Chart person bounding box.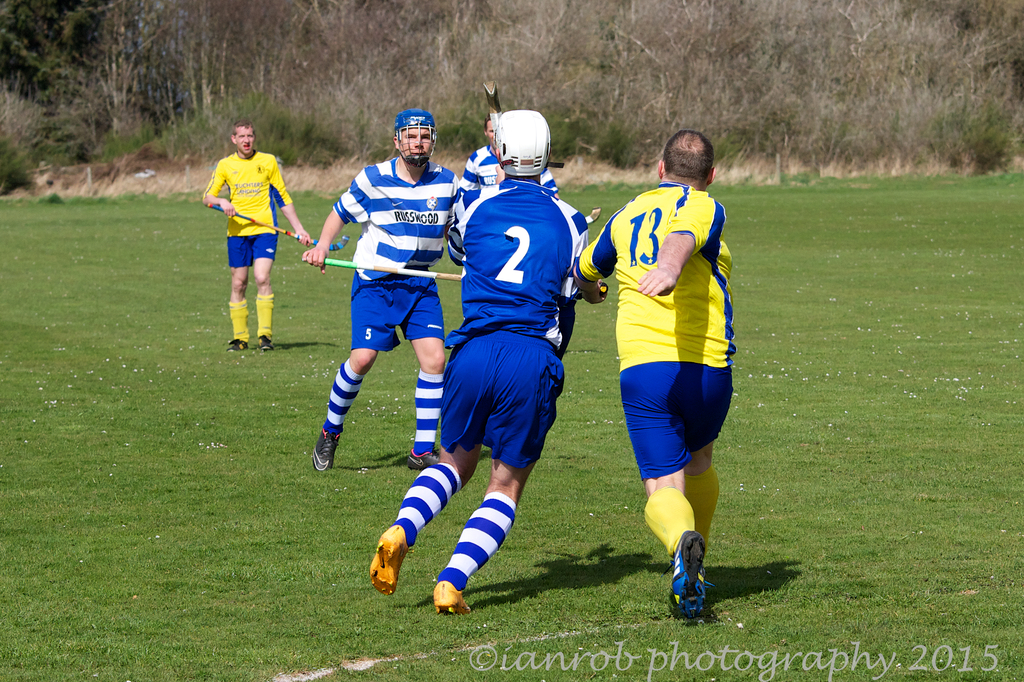
Charted: [456, 108, 562, 199].
